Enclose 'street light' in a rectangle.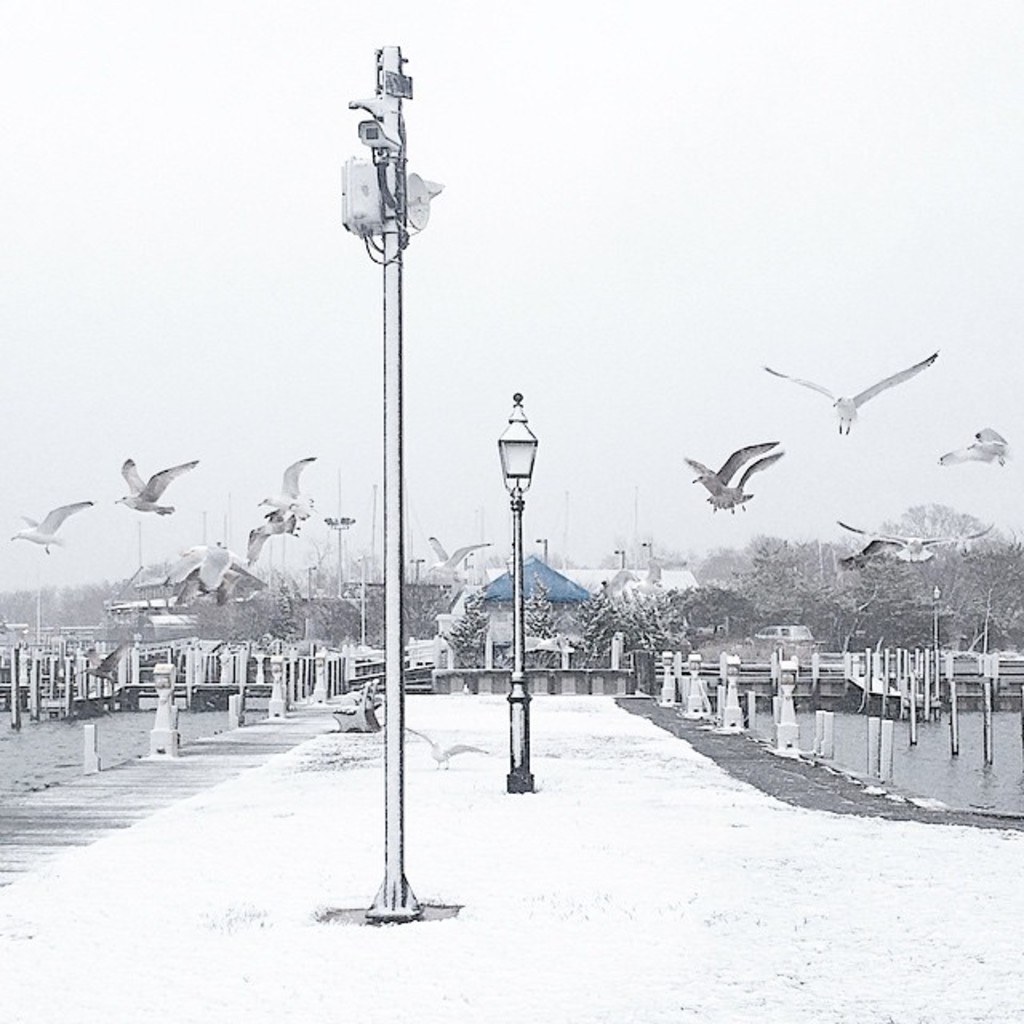
[x1=533, y1=538, x2=550, y2=568].
